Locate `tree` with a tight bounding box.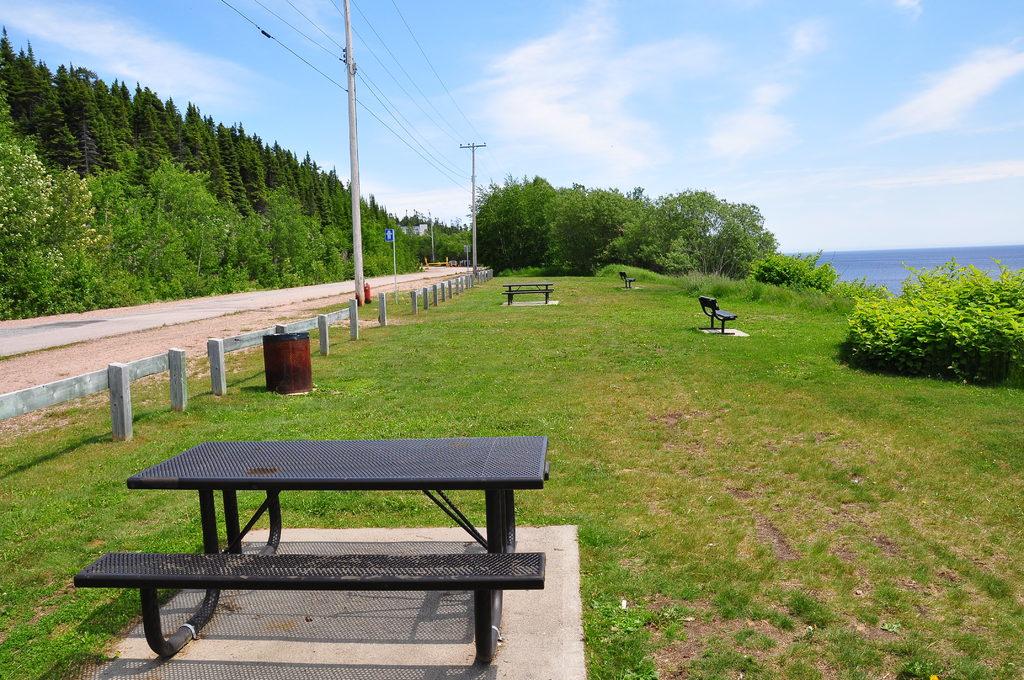
<region>636, 186, 779, 279</region>.
